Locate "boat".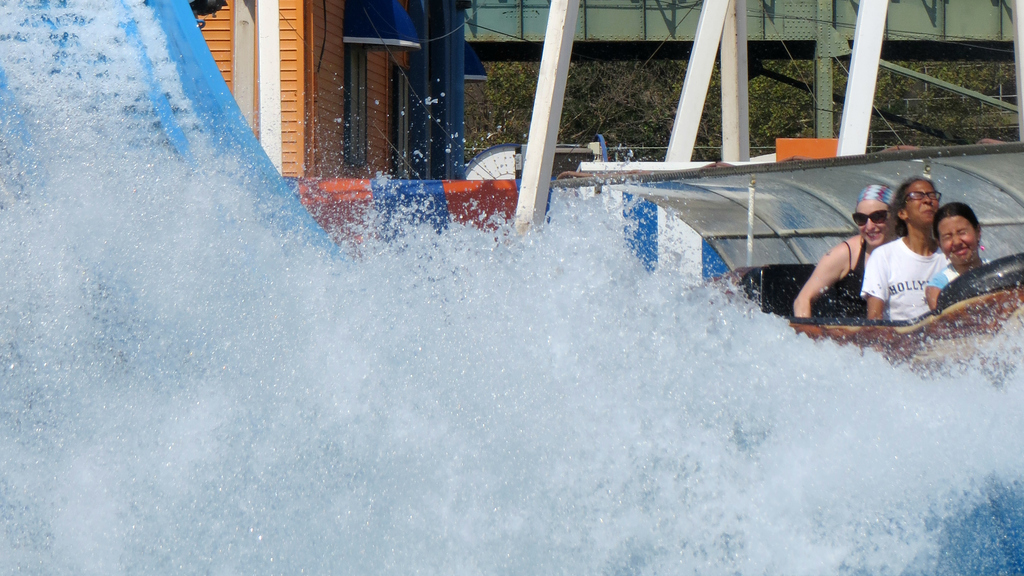
Bounding box: l=743, t=258, r=1023, b=362.
